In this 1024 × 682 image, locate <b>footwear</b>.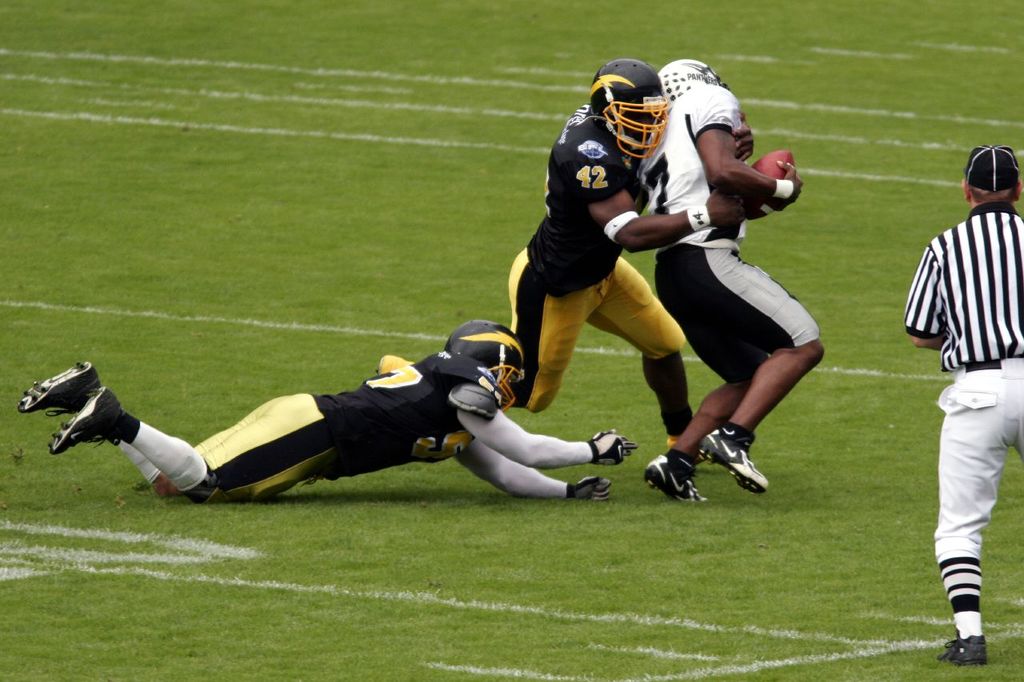
Bounding box: (710, 431, 782, 499).
